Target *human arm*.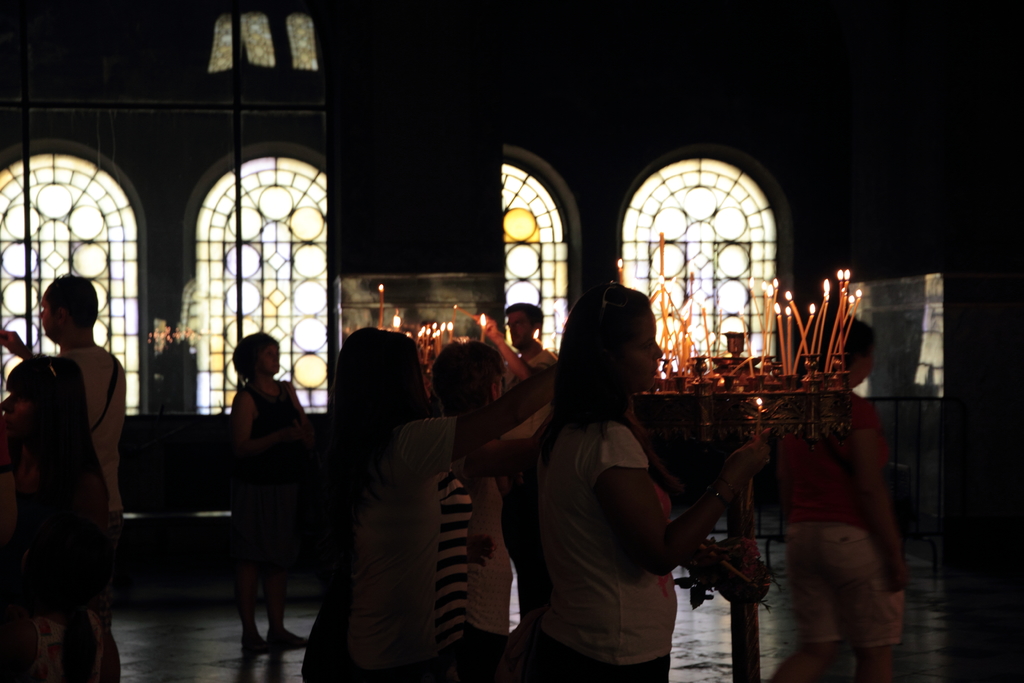
Target region: (x1=474, y1=313, x2=539, y2=379).
